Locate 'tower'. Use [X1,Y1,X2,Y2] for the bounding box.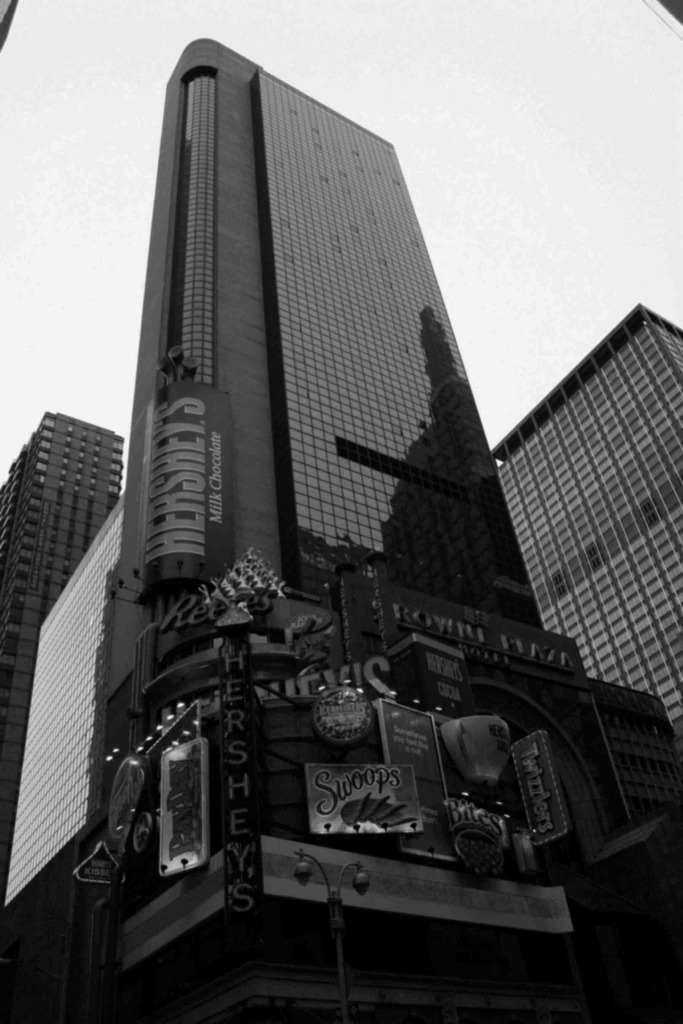
[0,412,121,899].
